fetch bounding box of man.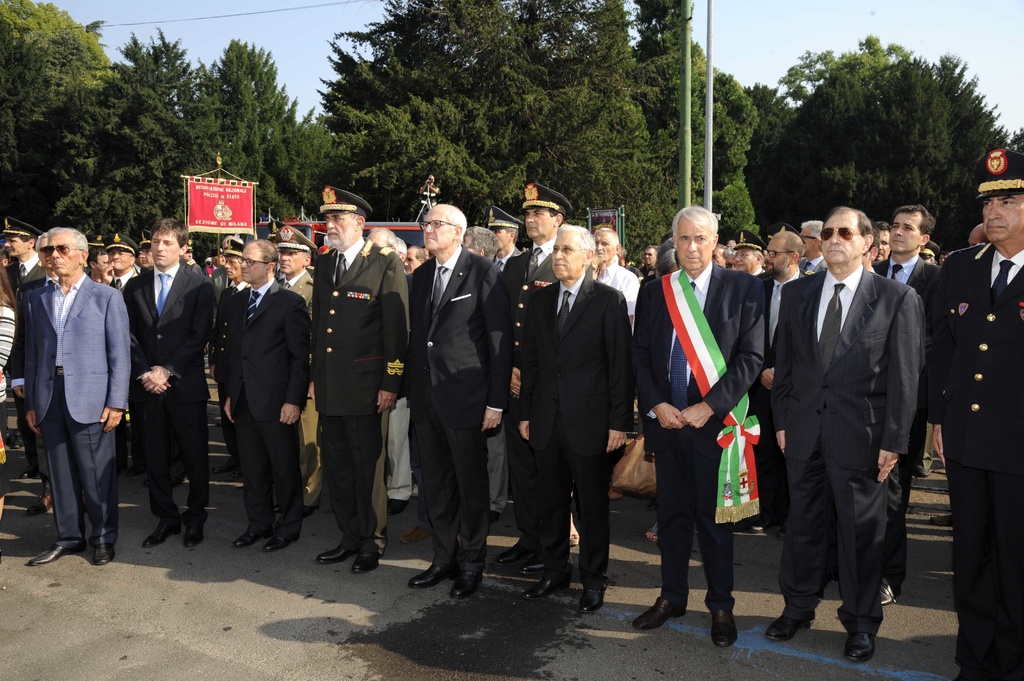
Bbox: region(211, 241, 312, 550).
